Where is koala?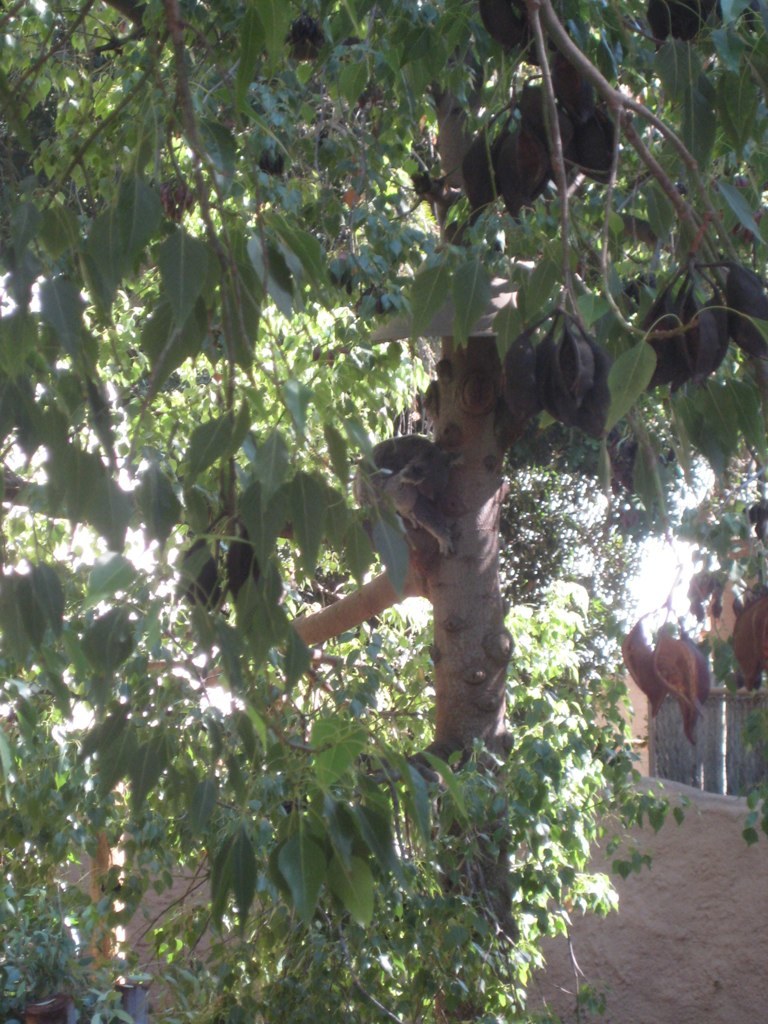
(356, 432, 491, 560).
